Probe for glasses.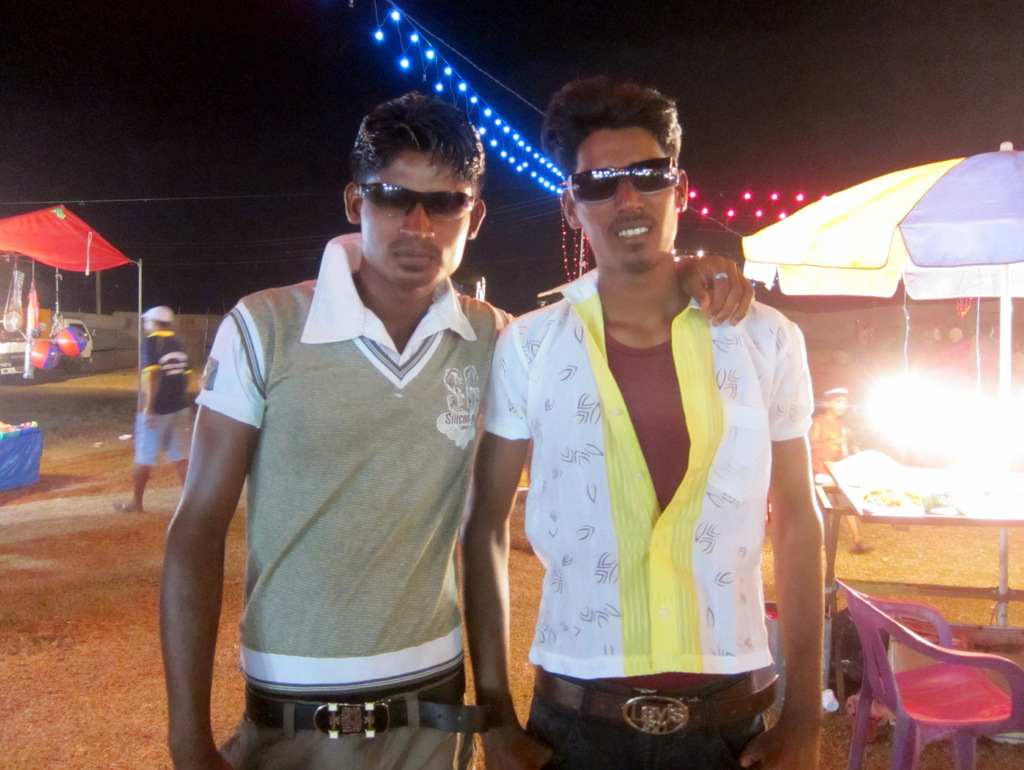
Probe result: [564, 156, 685, 206].
